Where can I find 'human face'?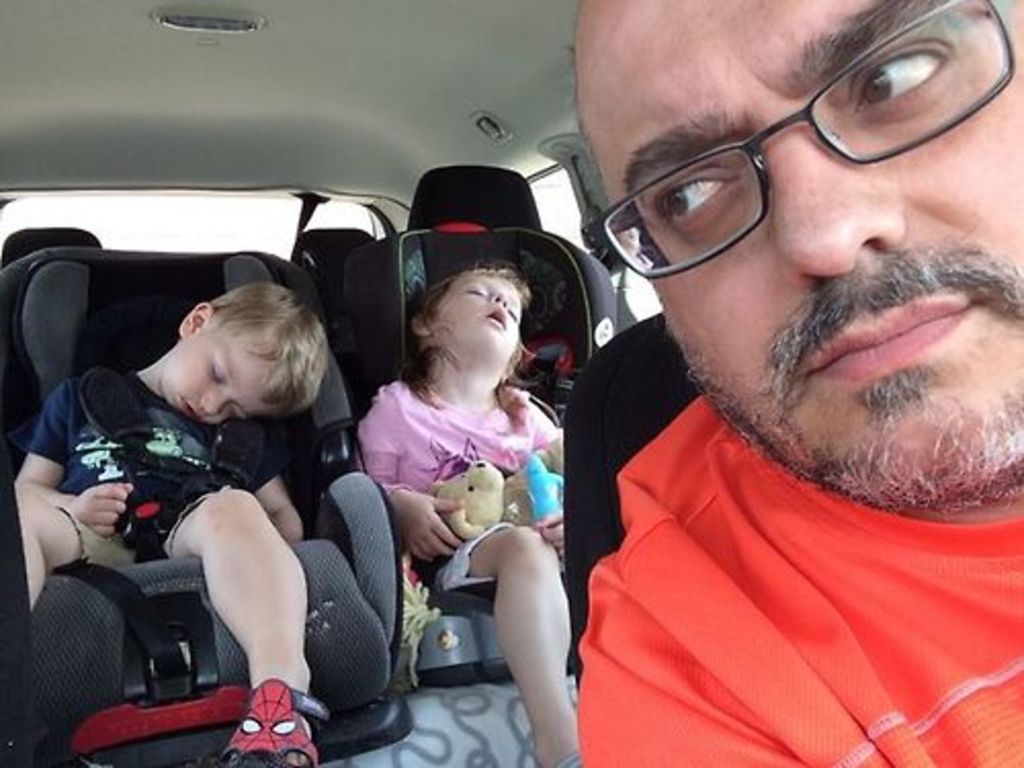
You can find it at rect(571, 0, 1022, 514).
